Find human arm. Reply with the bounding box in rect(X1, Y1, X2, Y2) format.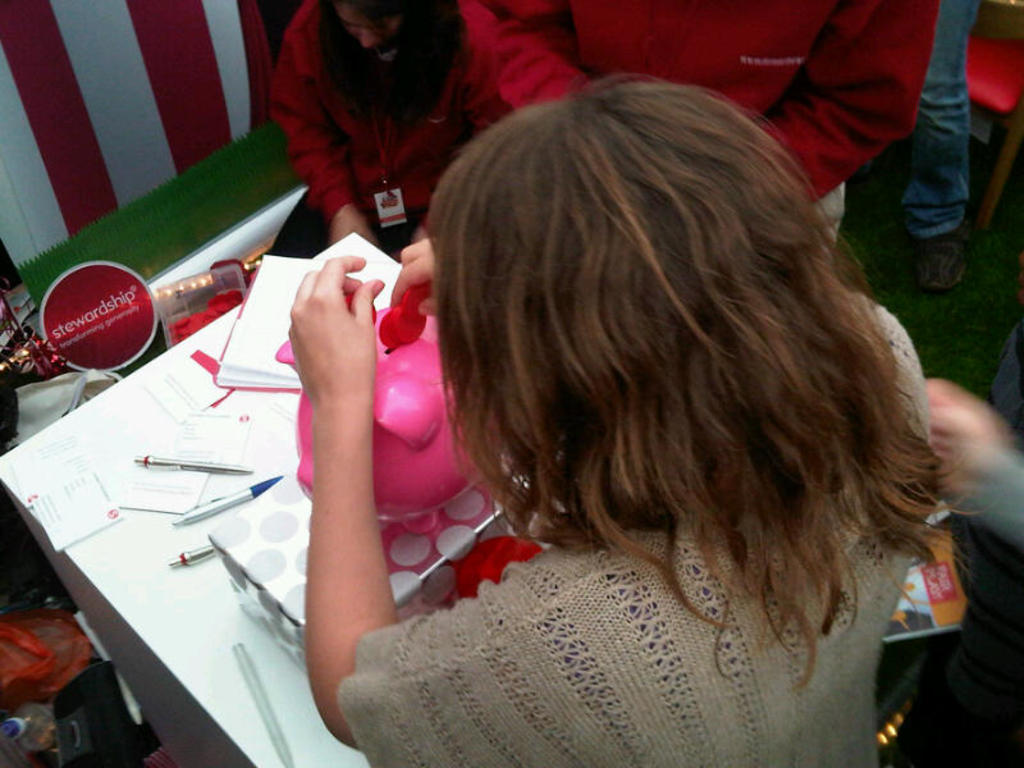
rect(490, 50, 572, 137).
